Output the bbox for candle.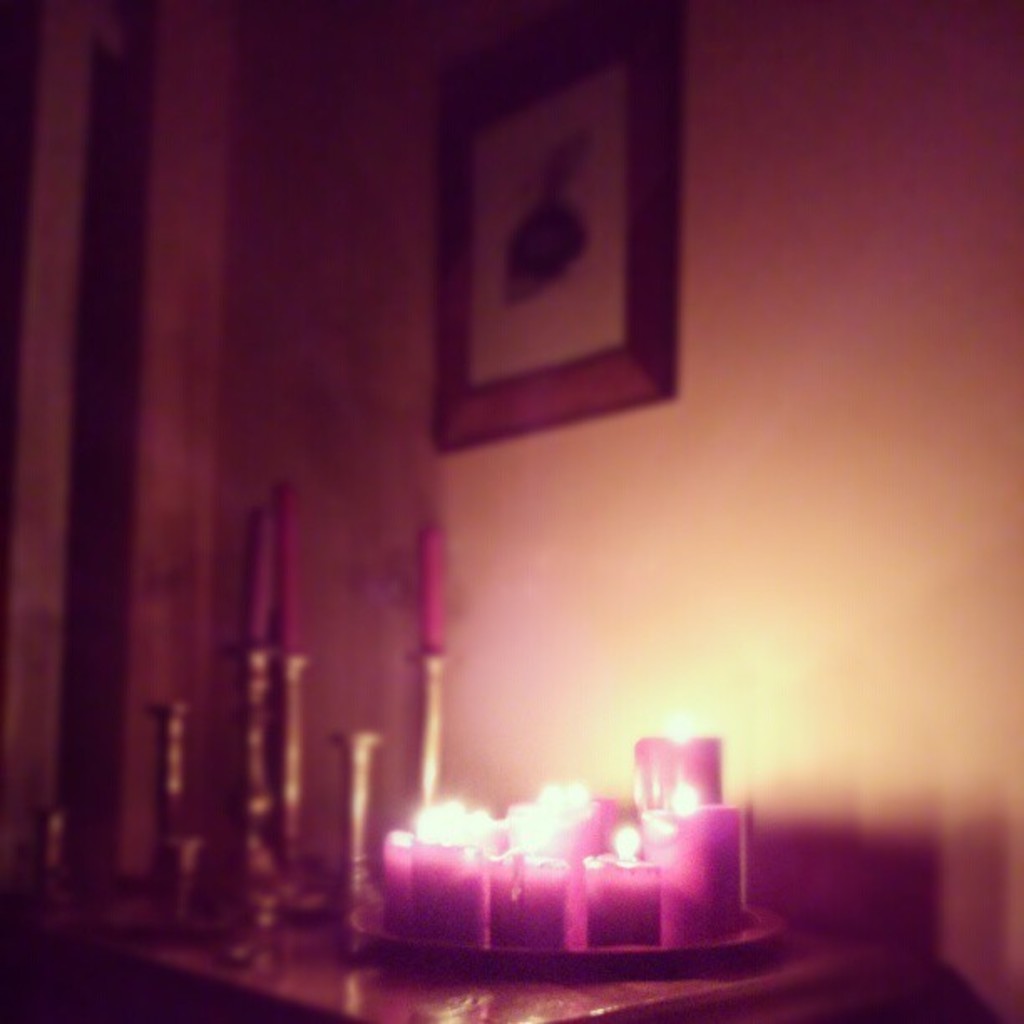
241,510,274,639.
